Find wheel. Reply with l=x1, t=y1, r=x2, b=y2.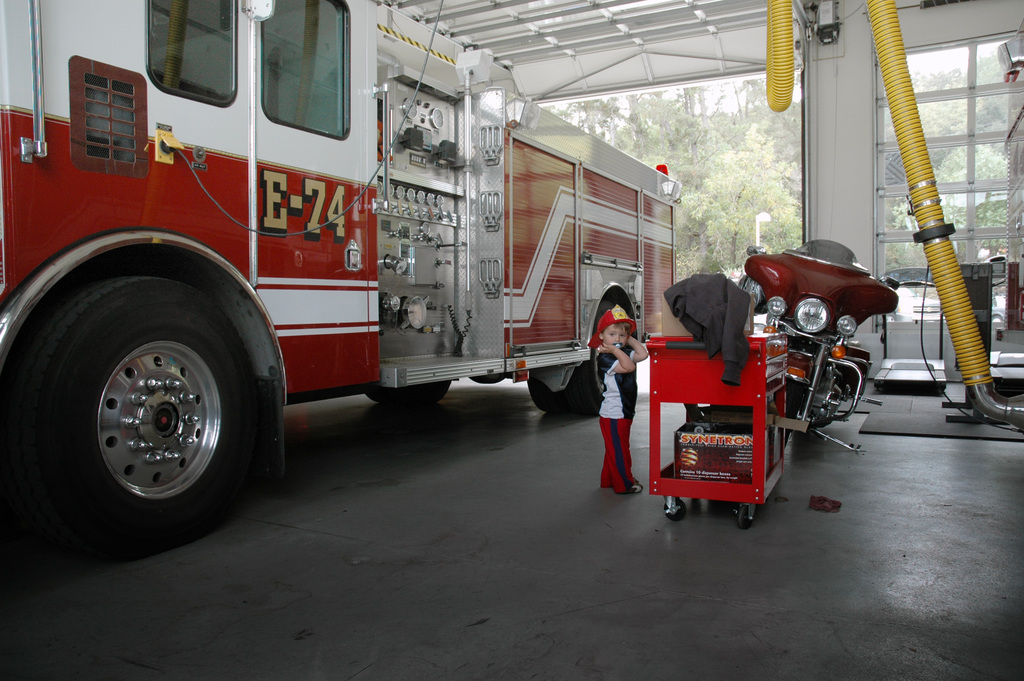
l=739, t=504, r=753, b=532.
